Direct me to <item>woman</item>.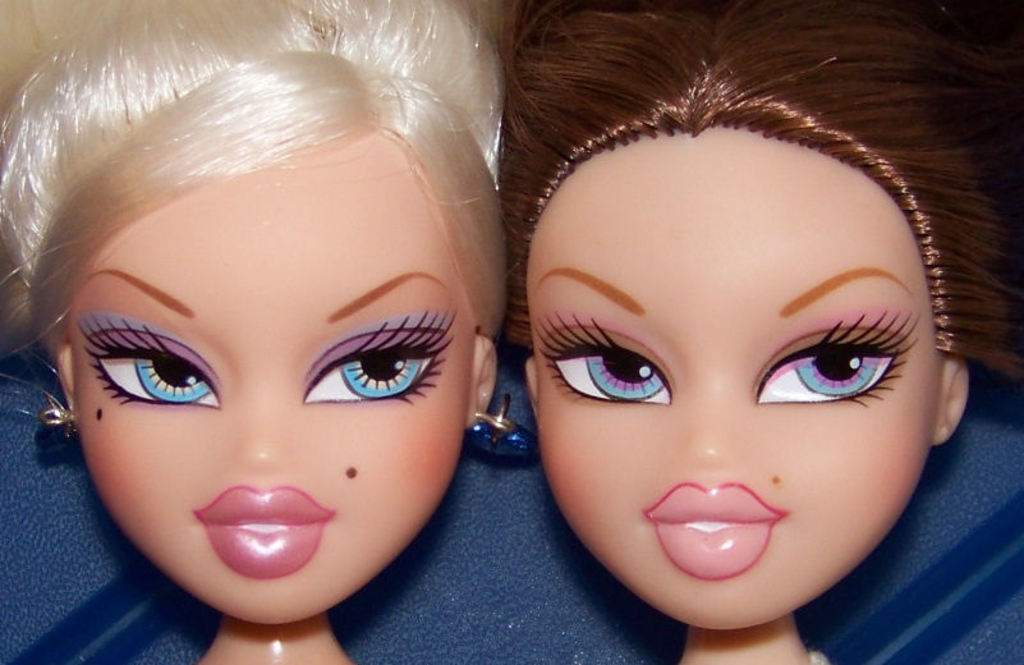
Direction: {"x1": 0, "y1": 24, "x2": 605, "y2": 664}.
